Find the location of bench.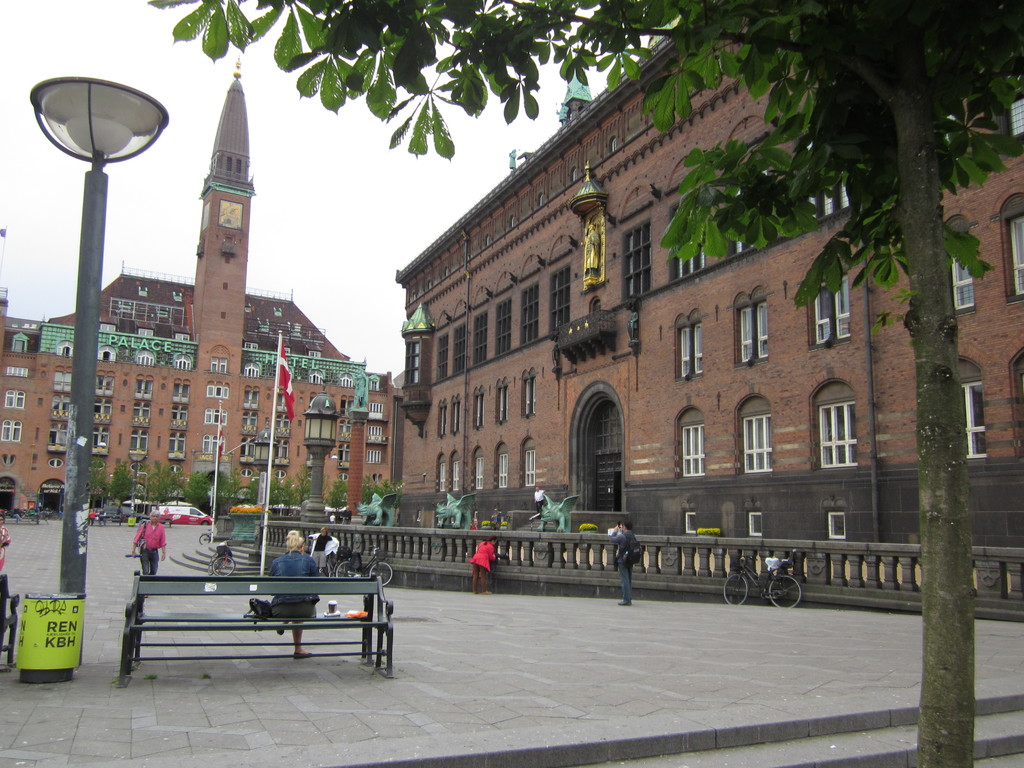
Location: box(116, 557, 410, 678).
